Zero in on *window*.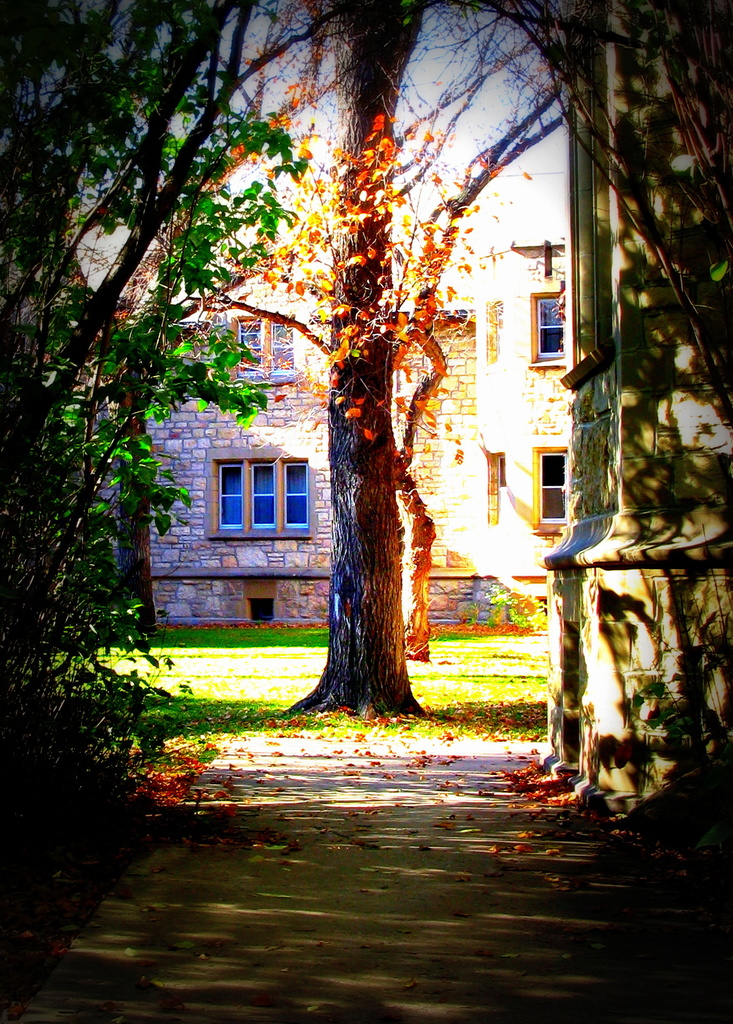
Zeroed in: detection(530, 294, 568, 364).
